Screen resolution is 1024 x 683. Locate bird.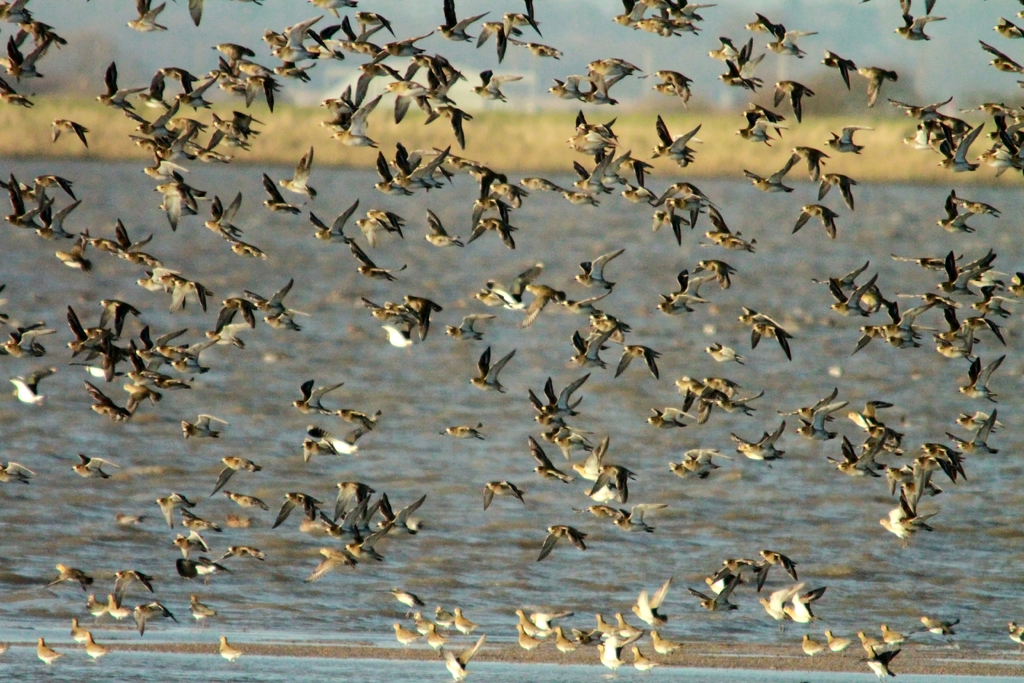
bbox=[688, 254, 743, 296].
